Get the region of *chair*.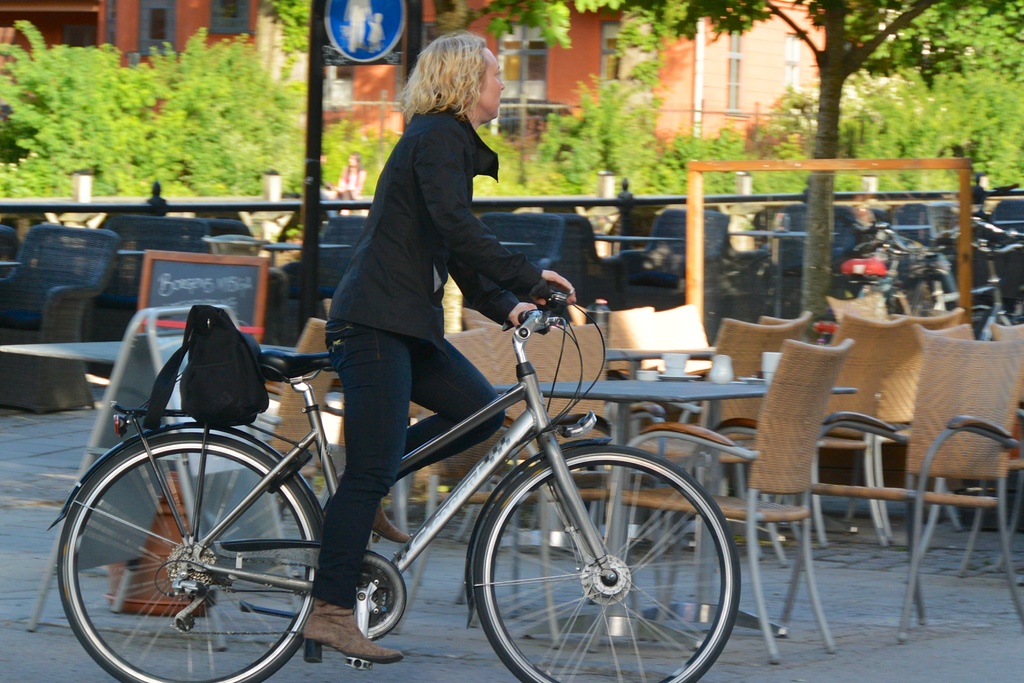
bbox(278, 215, 373, 302).
